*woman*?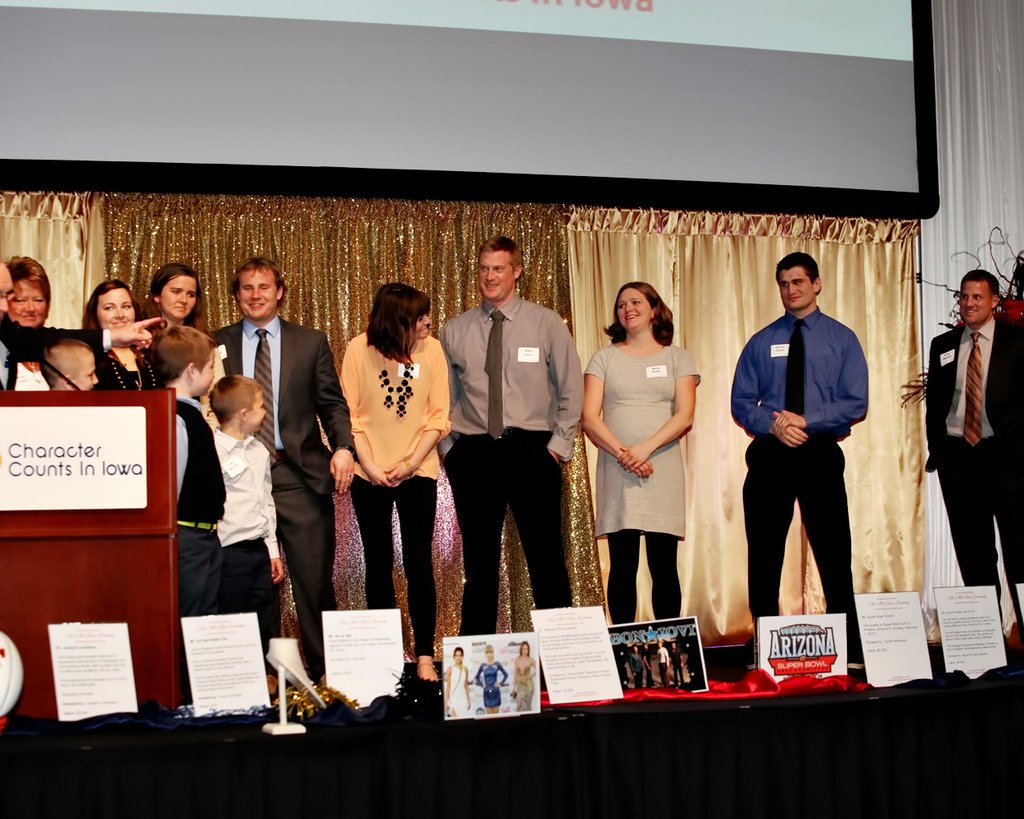
box=[338, 283, 452, 686]
